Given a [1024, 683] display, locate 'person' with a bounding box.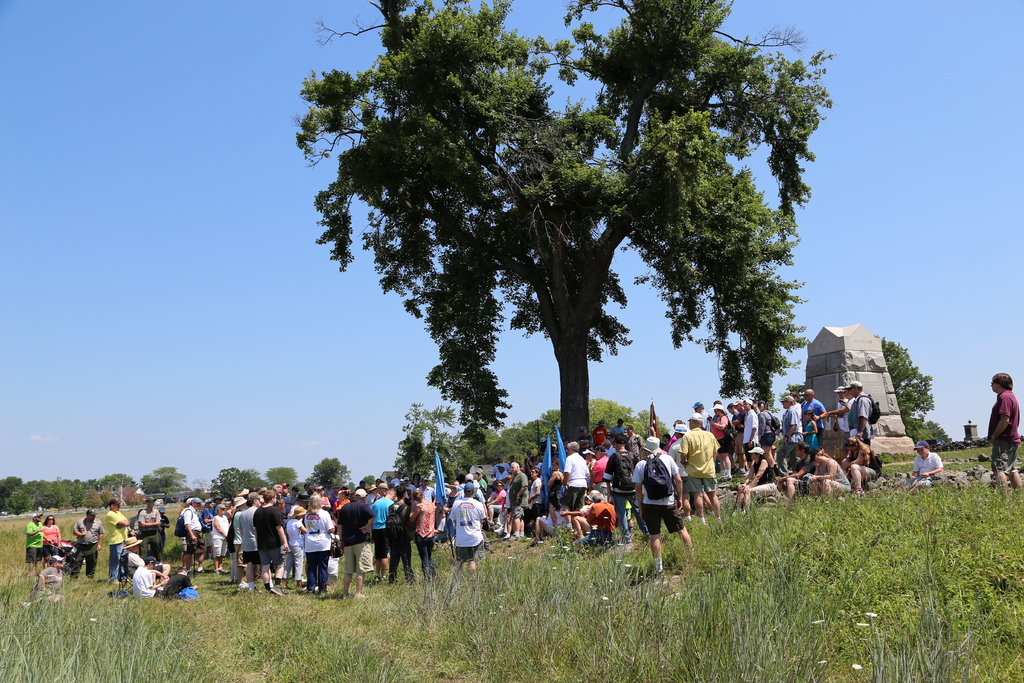
Located: box(583, 447, 609, 497).
